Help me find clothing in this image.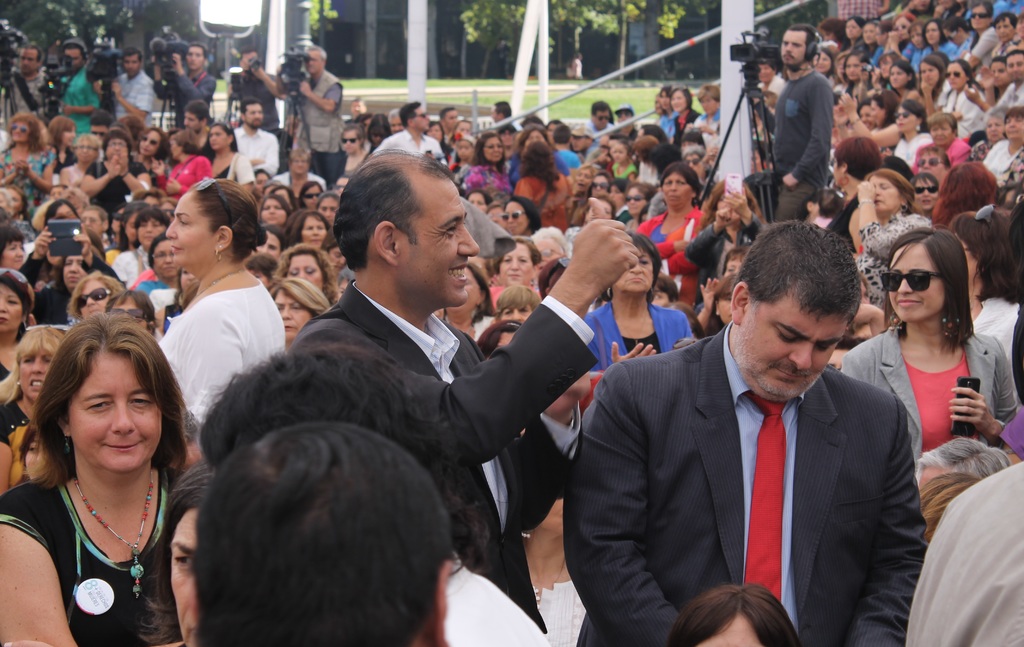
Found it: (x1=159, y1=289, x2=280, y2=429).
